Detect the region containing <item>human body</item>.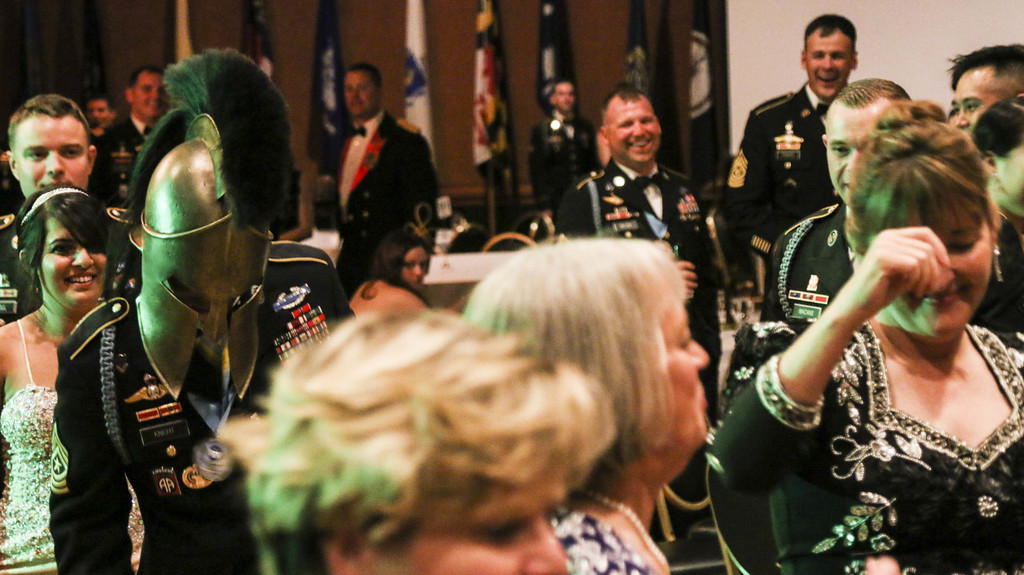
locate(0, 90, 145, 321).
